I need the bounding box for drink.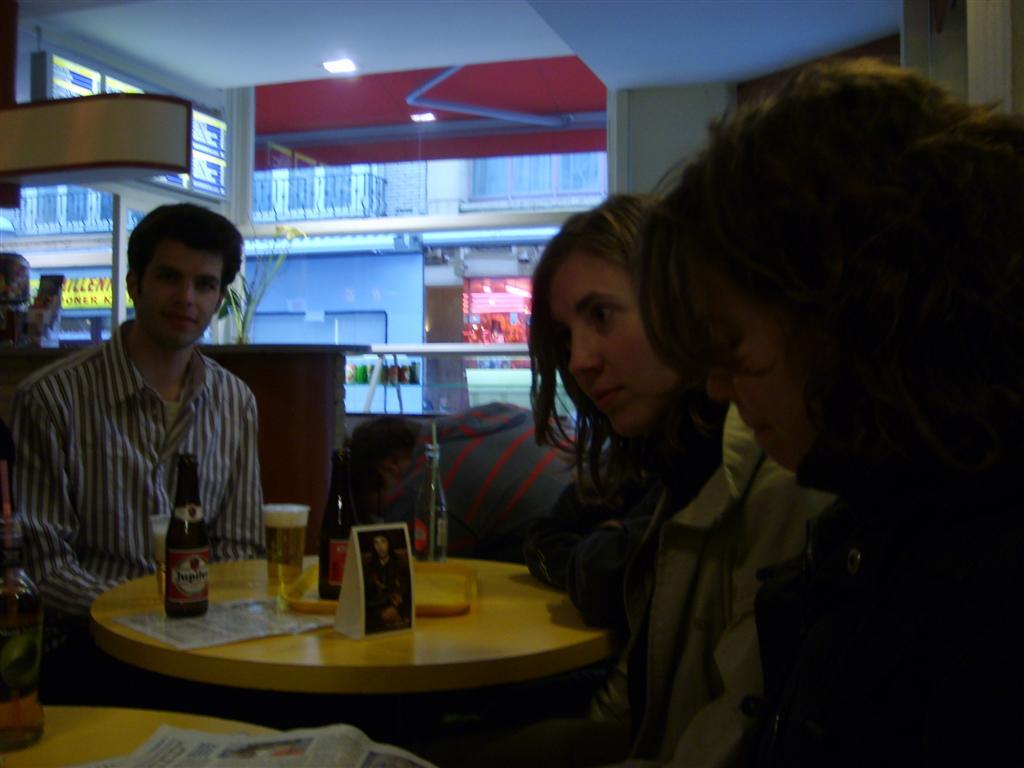
Here it is: (left=320, top=480, right=353, bottom=598).
